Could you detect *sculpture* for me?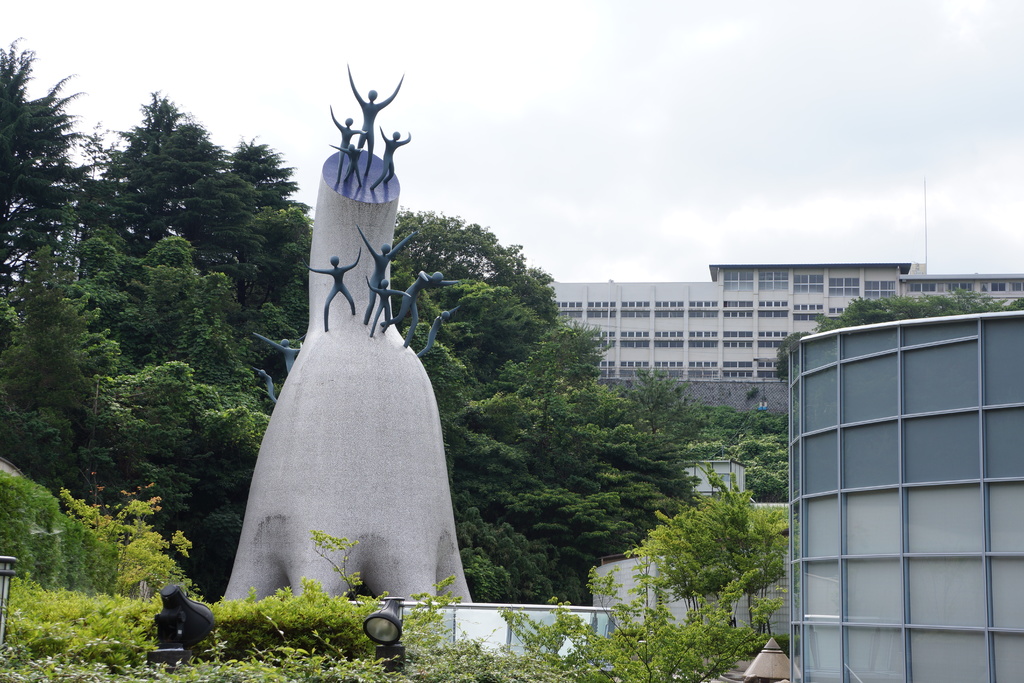
Detection result: 257/361/274/400.
